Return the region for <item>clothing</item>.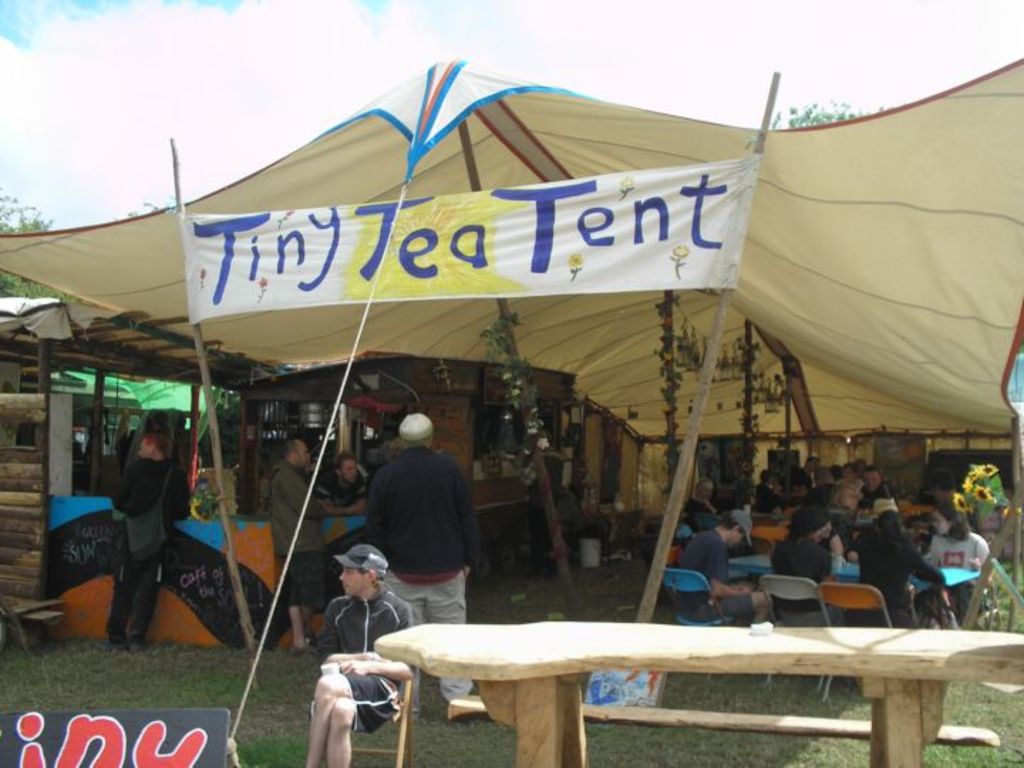
368,442,481,708.
